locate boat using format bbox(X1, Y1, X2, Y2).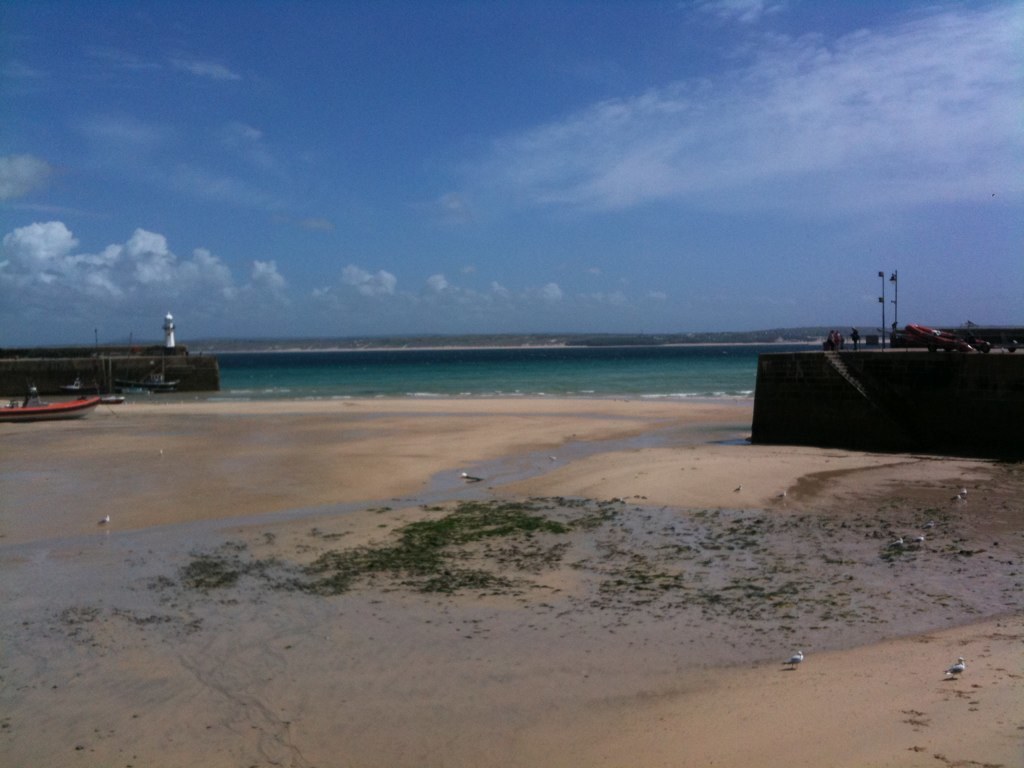
bbox(3, 379, 103, 424).
